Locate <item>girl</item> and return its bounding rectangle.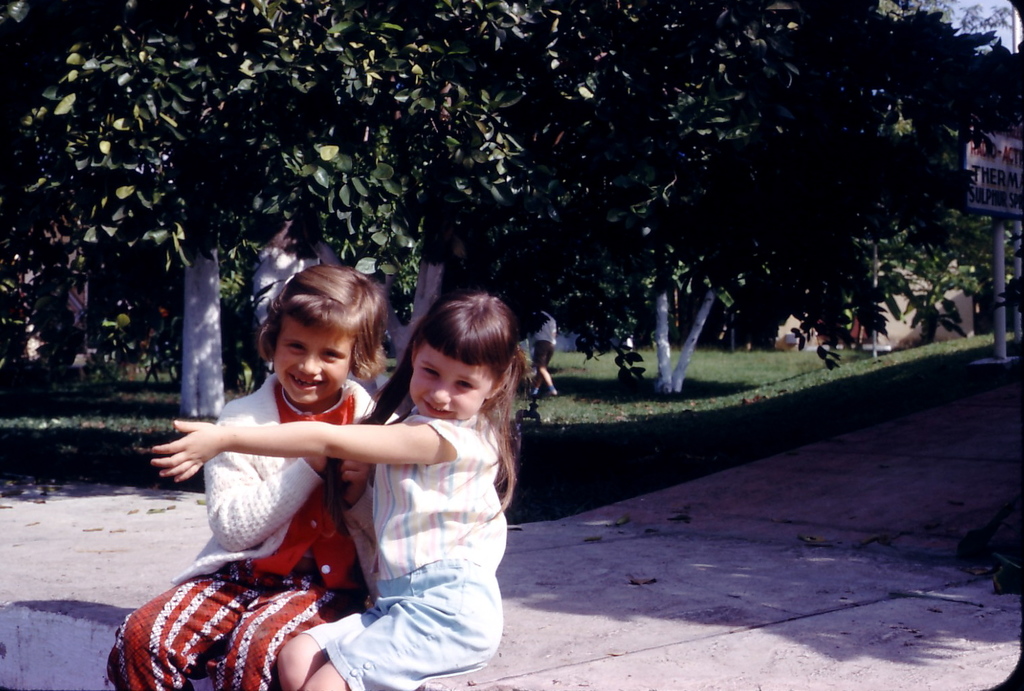
bbox(107, 265, 391, 686).
